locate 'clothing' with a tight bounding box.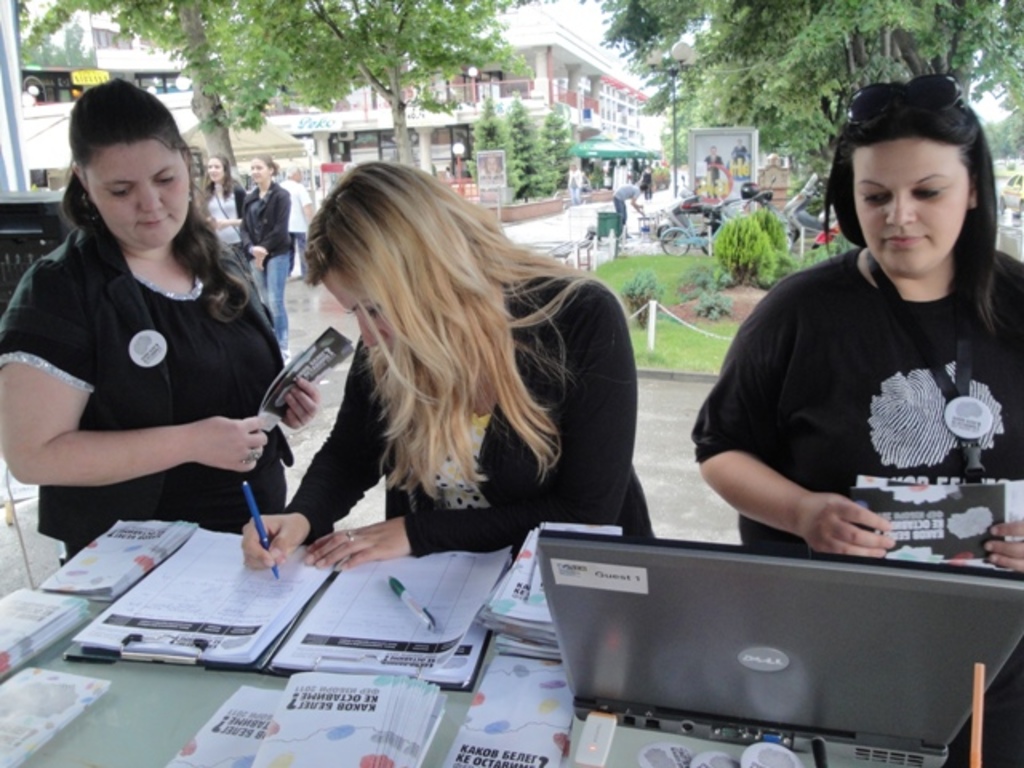
bbox=(278, 274, 658, 566).
